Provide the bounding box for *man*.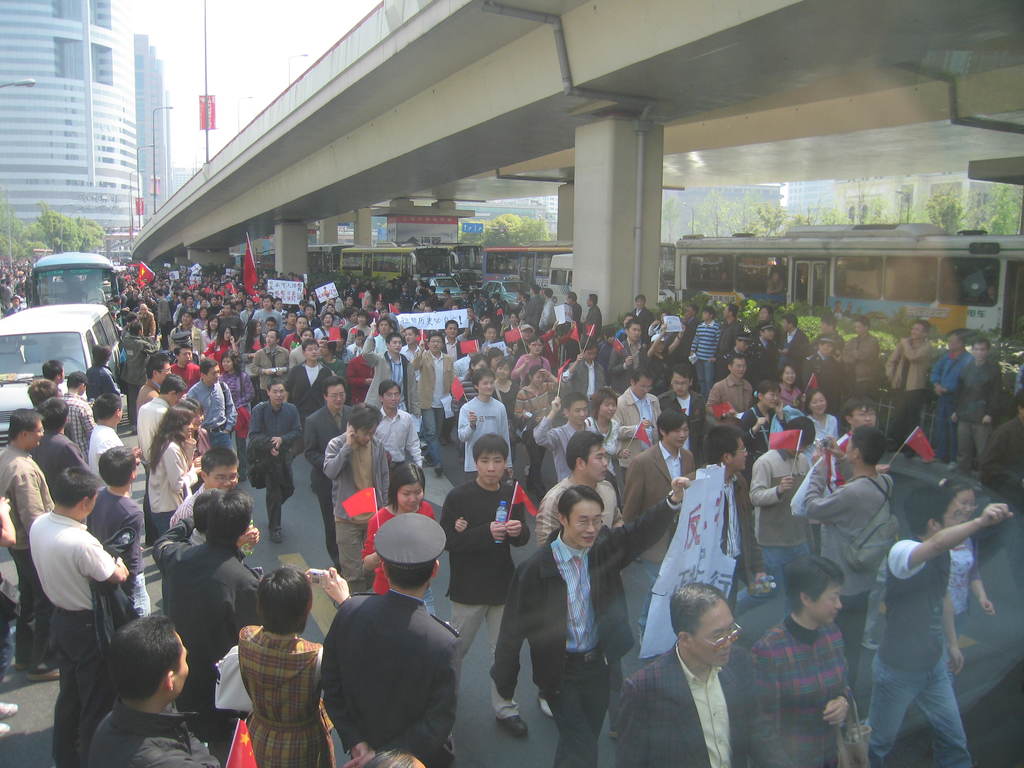
{"x1": 120, "y1": 321, "x2": 151, "y2": 428}.
